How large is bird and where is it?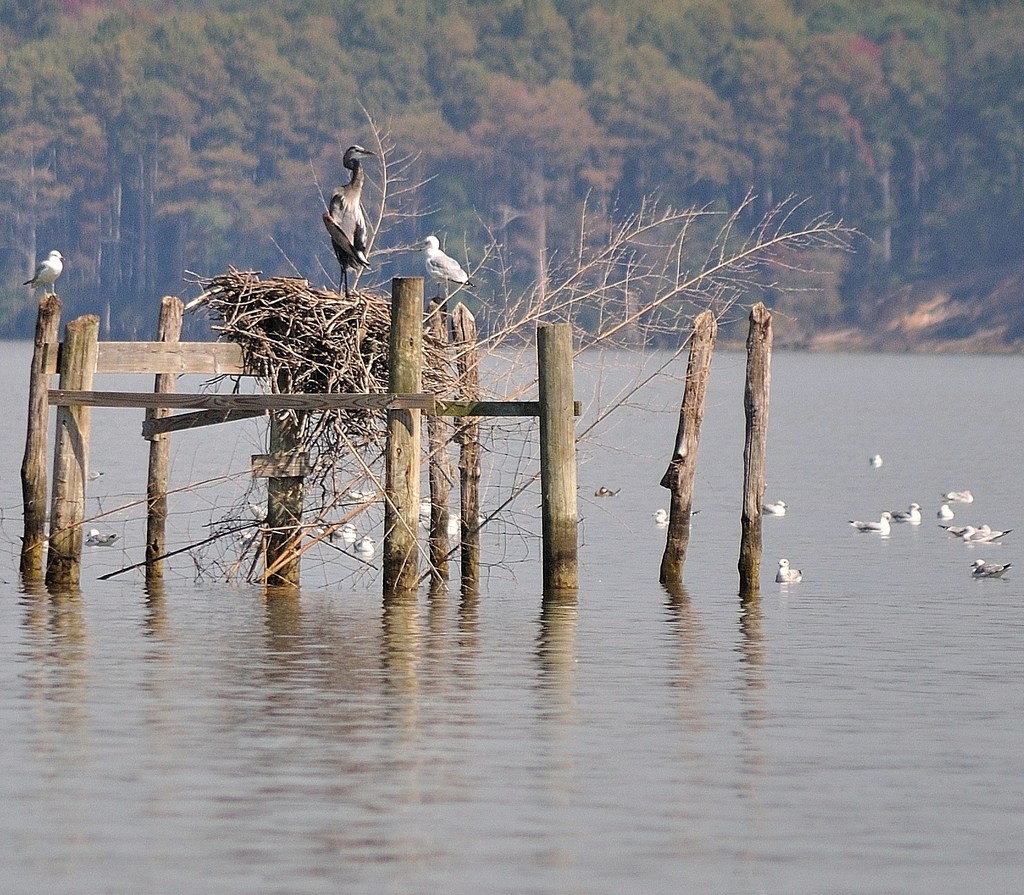
Bounding box: <bbox>943, 524, 994, 538</bbox>.
